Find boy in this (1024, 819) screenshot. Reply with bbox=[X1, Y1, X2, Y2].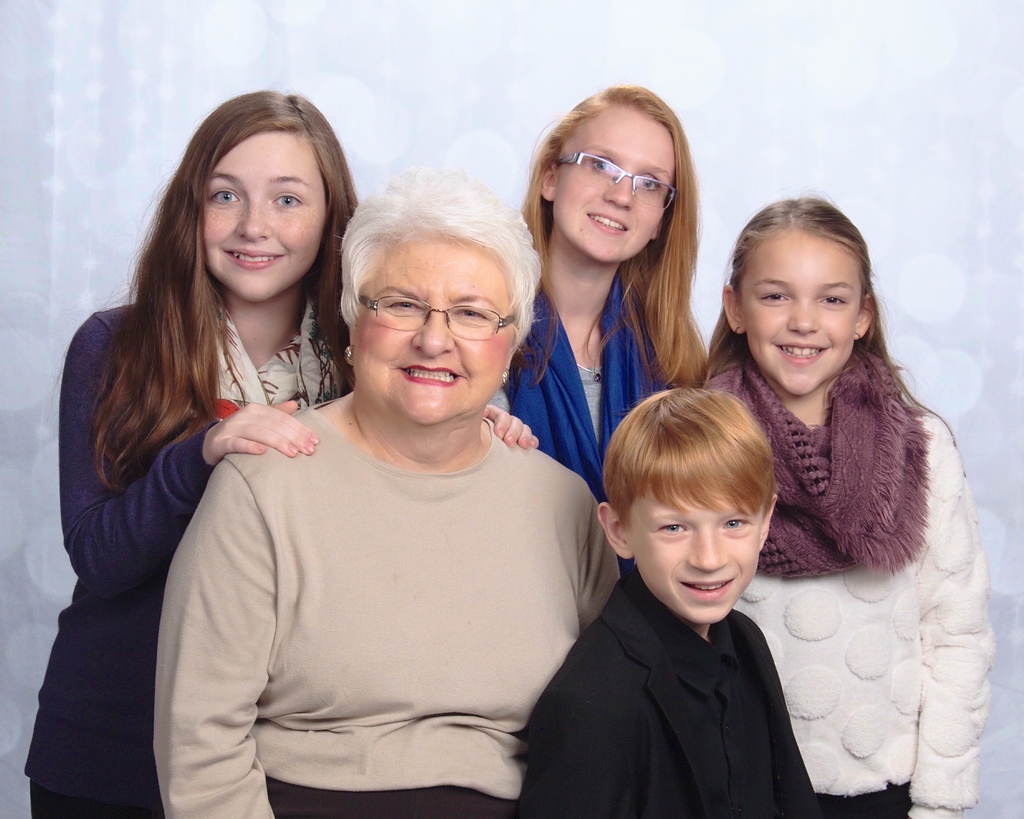
bbox=[534, 369, 833, 806].
